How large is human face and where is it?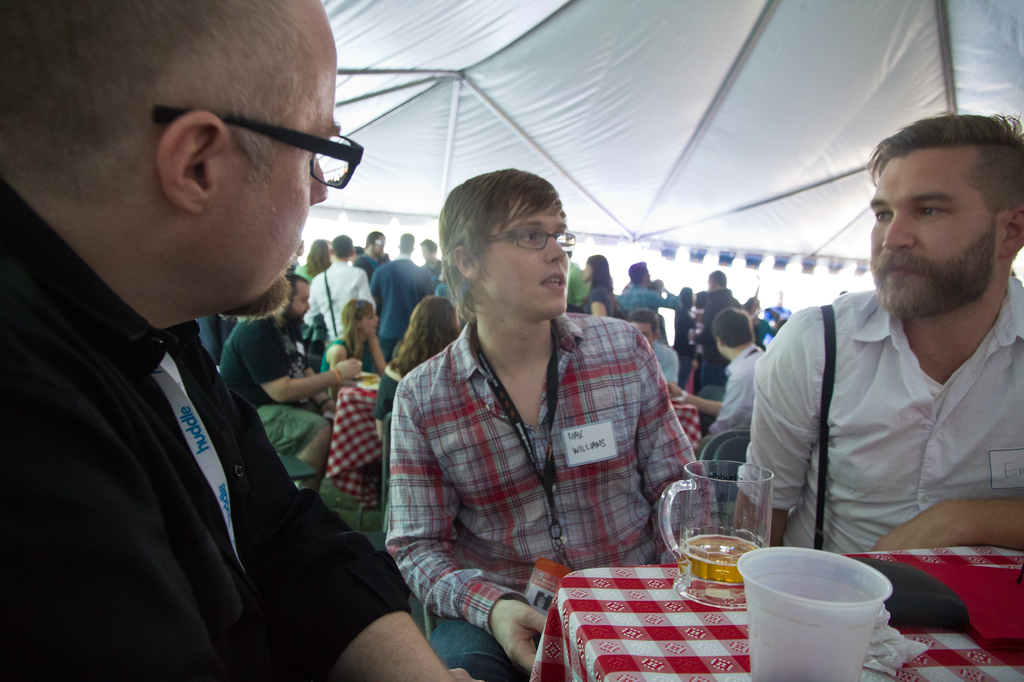
Bounding box: l=298, t=280, r=307, b=325.
